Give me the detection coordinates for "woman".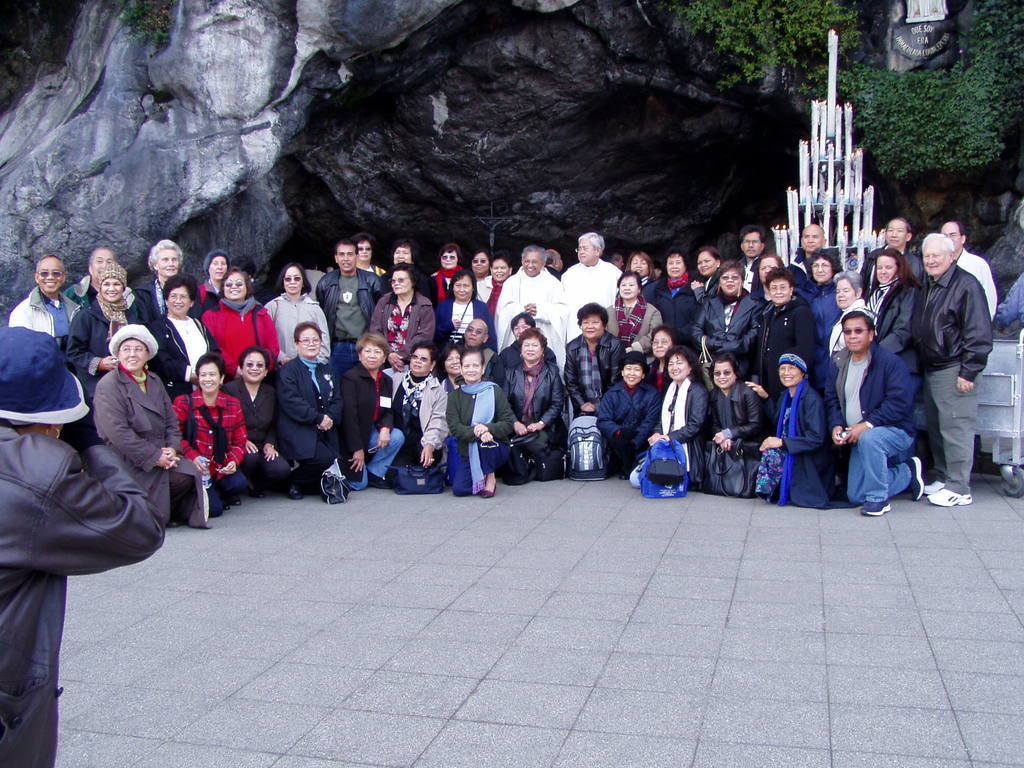
{"x1": 337, "y1": 323, "x2": 405, "y2": 494}.
